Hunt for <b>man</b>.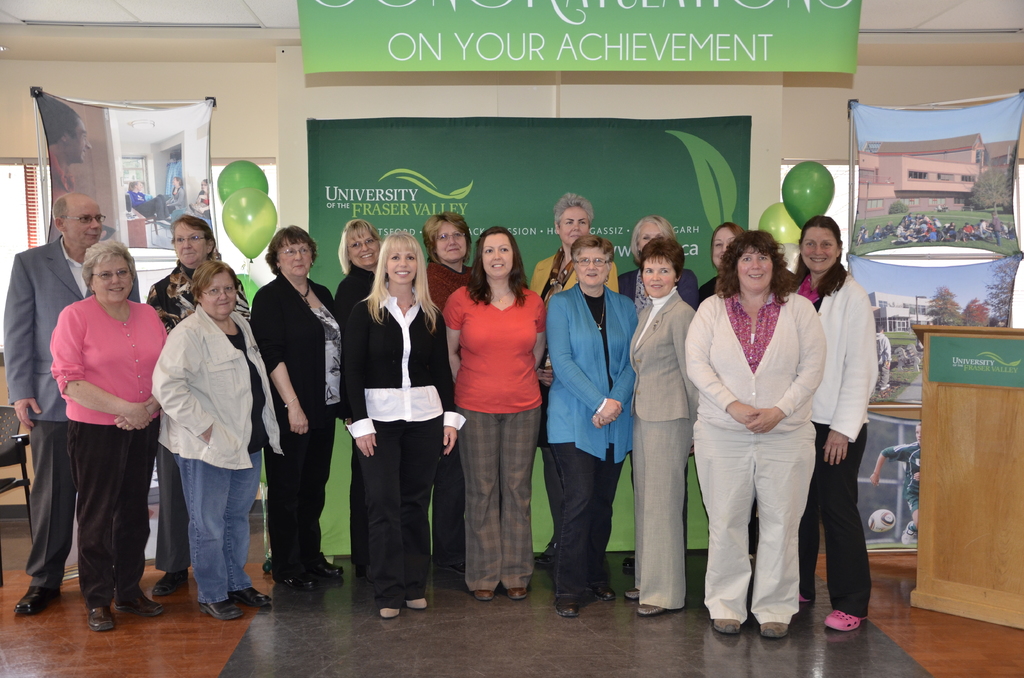
Hunted down at detection(0, 190, 164, 618).
